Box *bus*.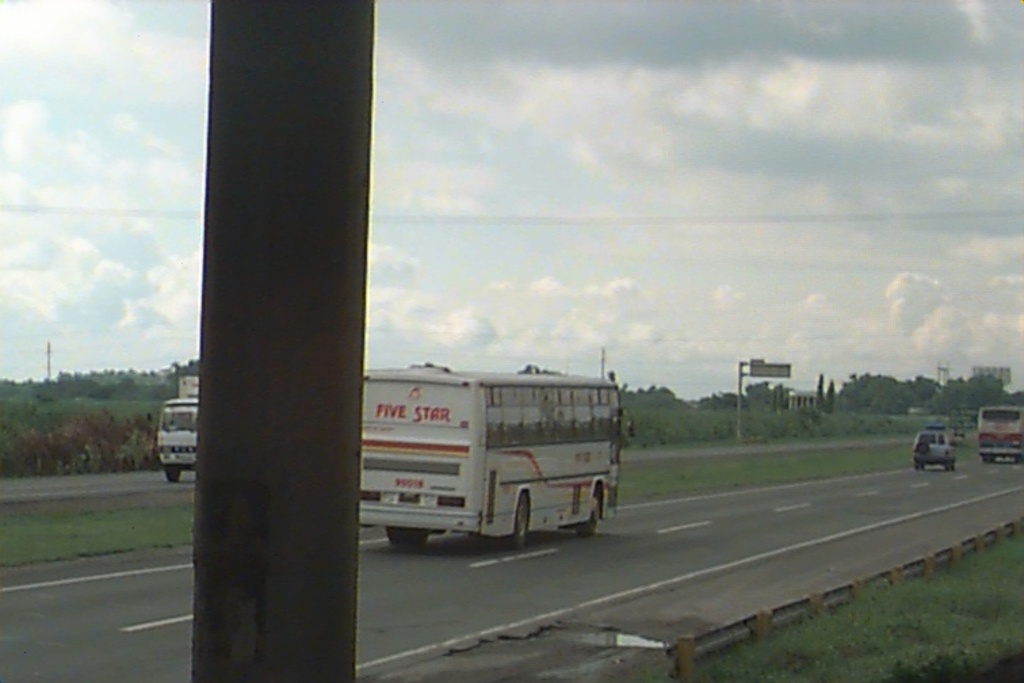
158,396,200,485.
